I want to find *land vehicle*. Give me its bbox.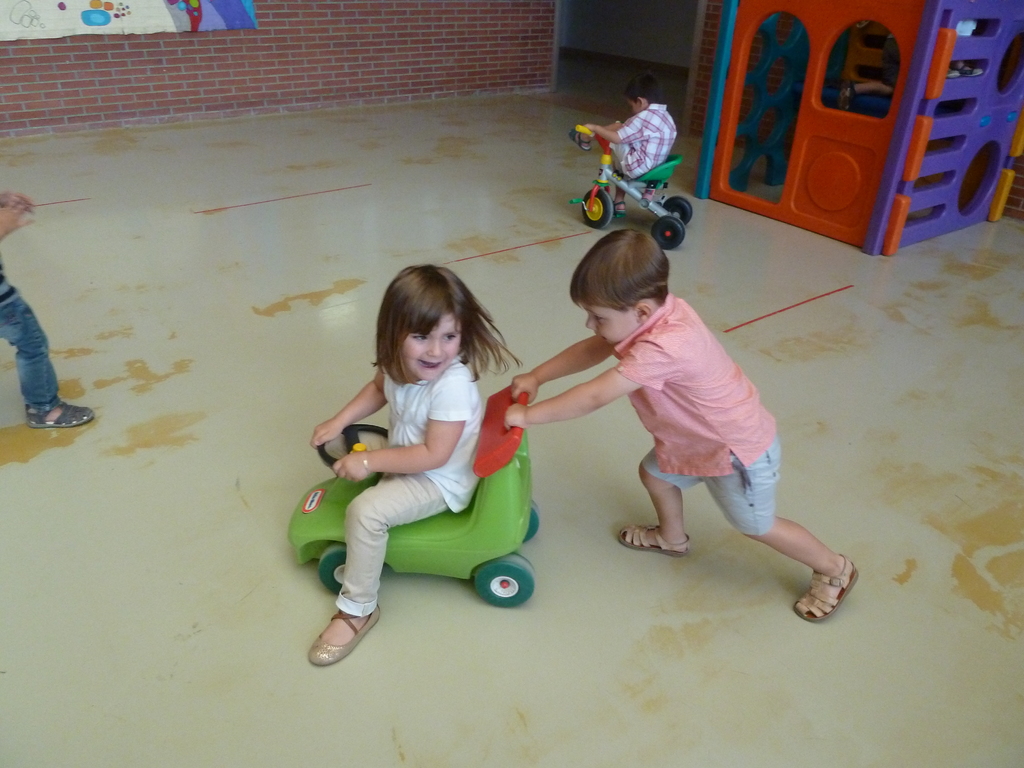
[576,92,701,241].
